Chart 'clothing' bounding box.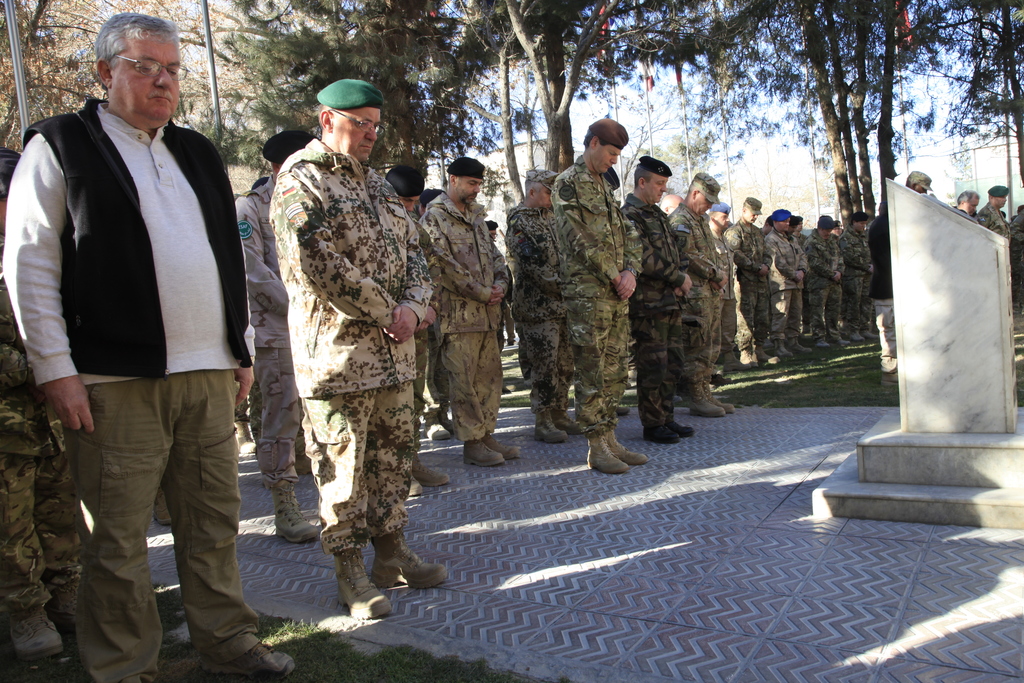
Charted: box=[557, 154, 642, 429].
